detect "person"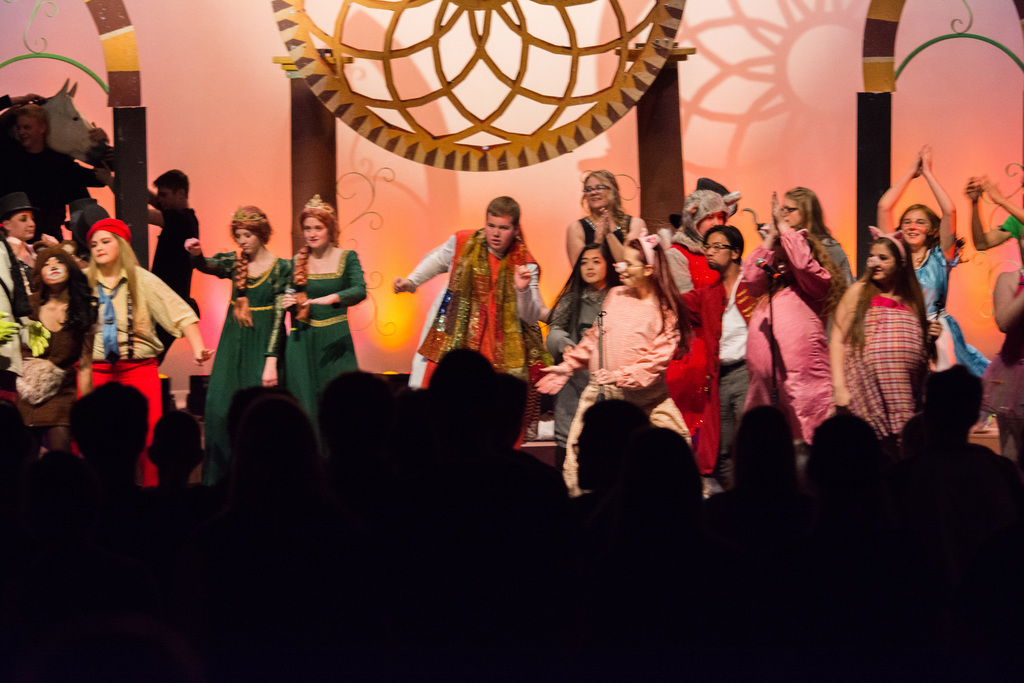
<box>71,211,222,486</box>
